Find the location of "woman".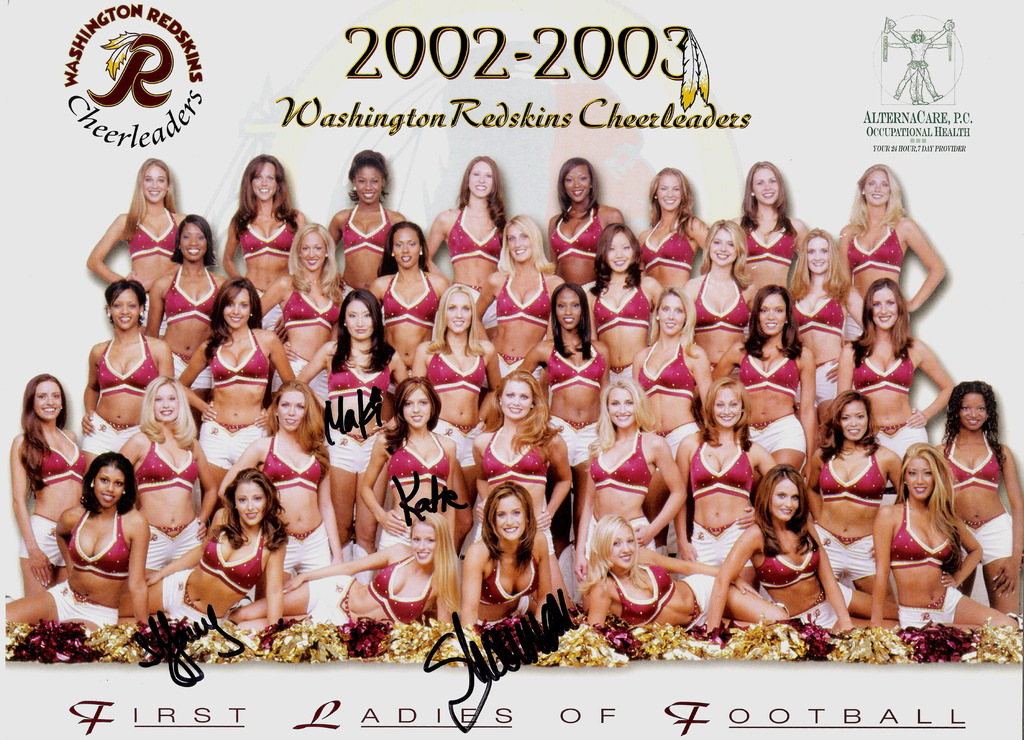
Location: l=220, t=154, r=305, b=327.
